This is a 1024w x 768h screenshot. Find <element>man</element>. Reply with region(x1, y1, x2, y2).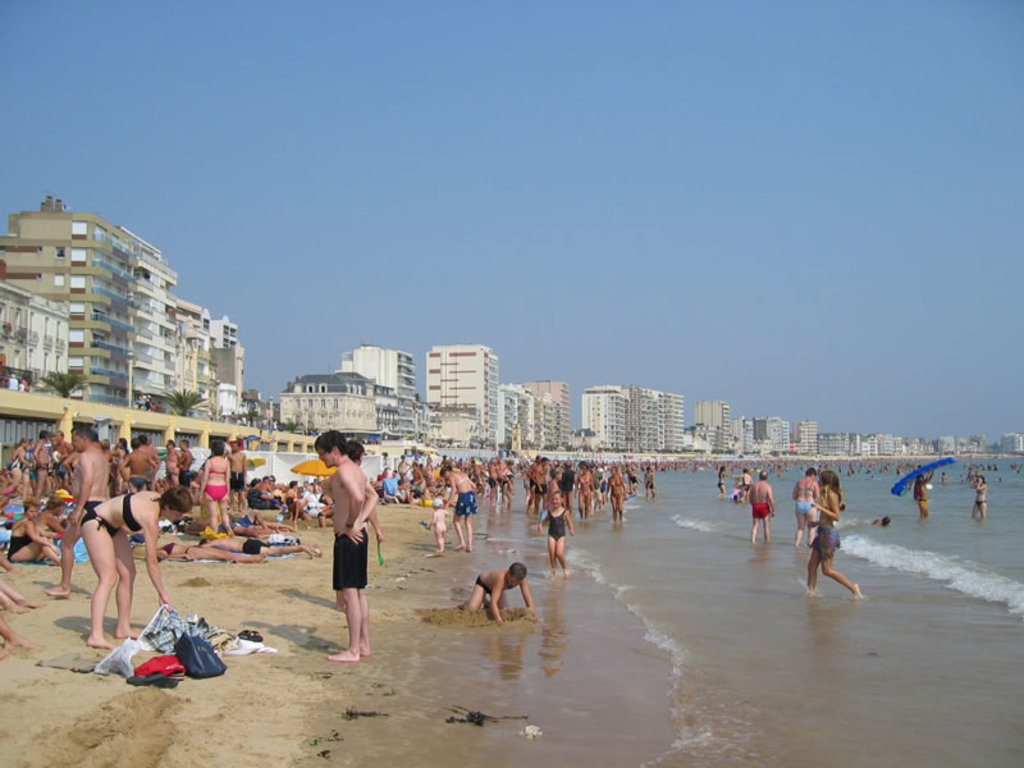
region(749, 470, 777, 543).
